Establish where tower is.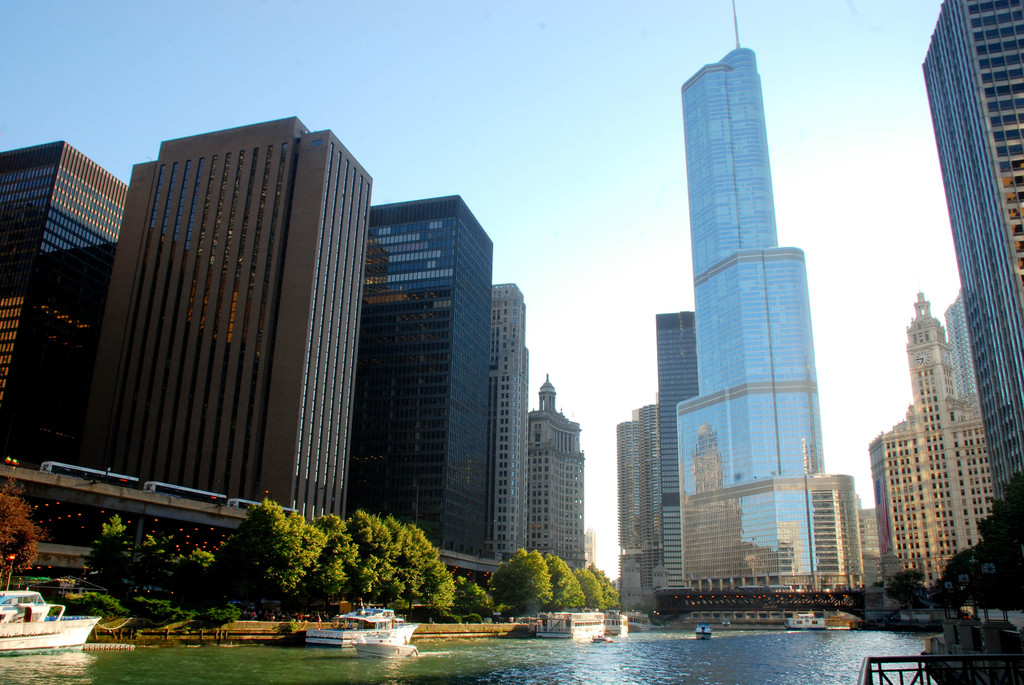
Established at l=86, t=113, r=346, b=519.
